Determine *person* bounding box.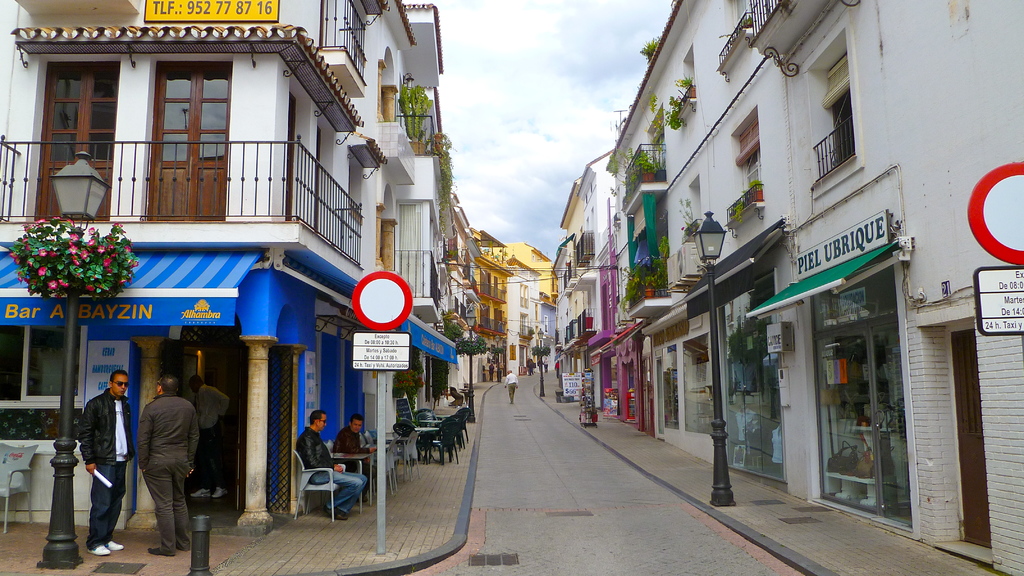
Determined: box=[298, 405, 366, 522].
